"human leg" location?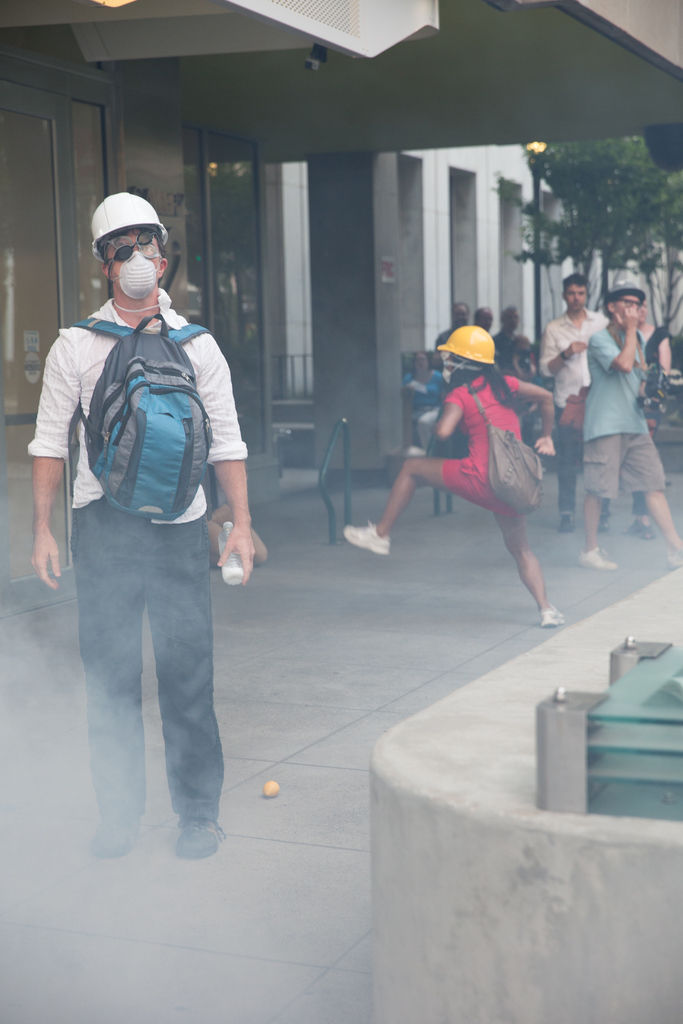
(616, 417, 682, 566)
